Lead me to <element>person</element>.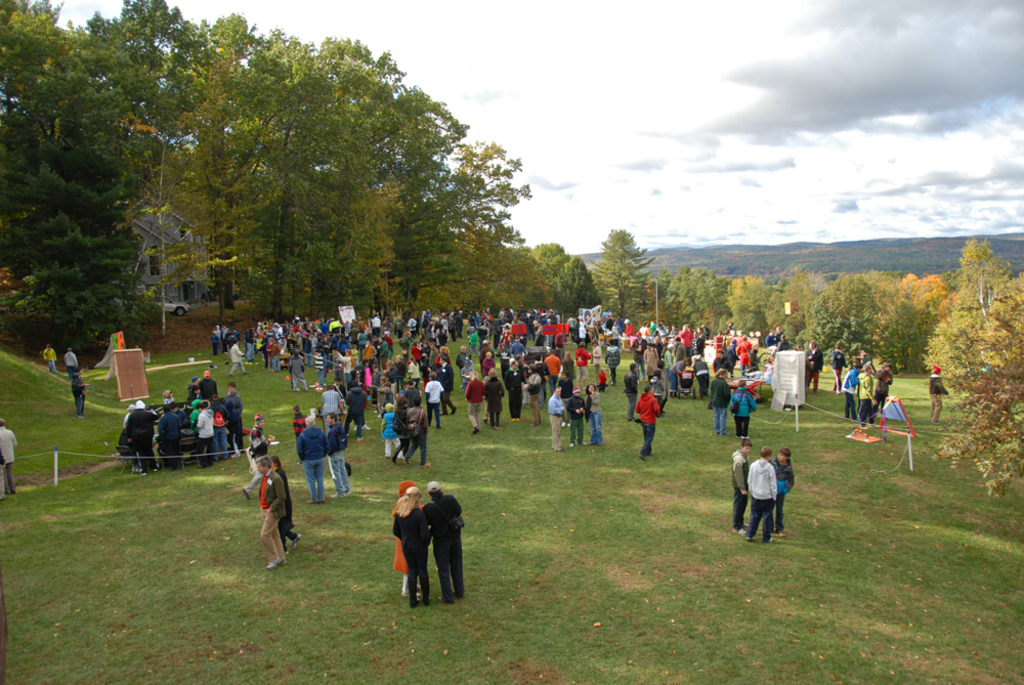
Lead to bbox=[480, 368, 504, 430].
